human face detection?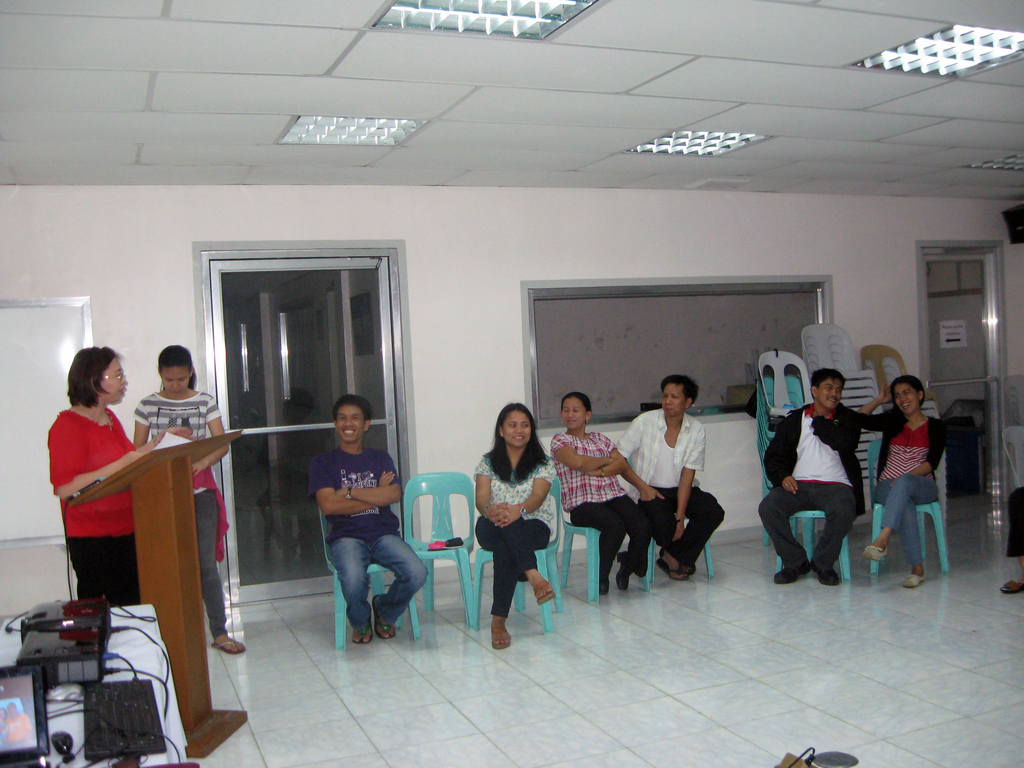
562,398,586,428
